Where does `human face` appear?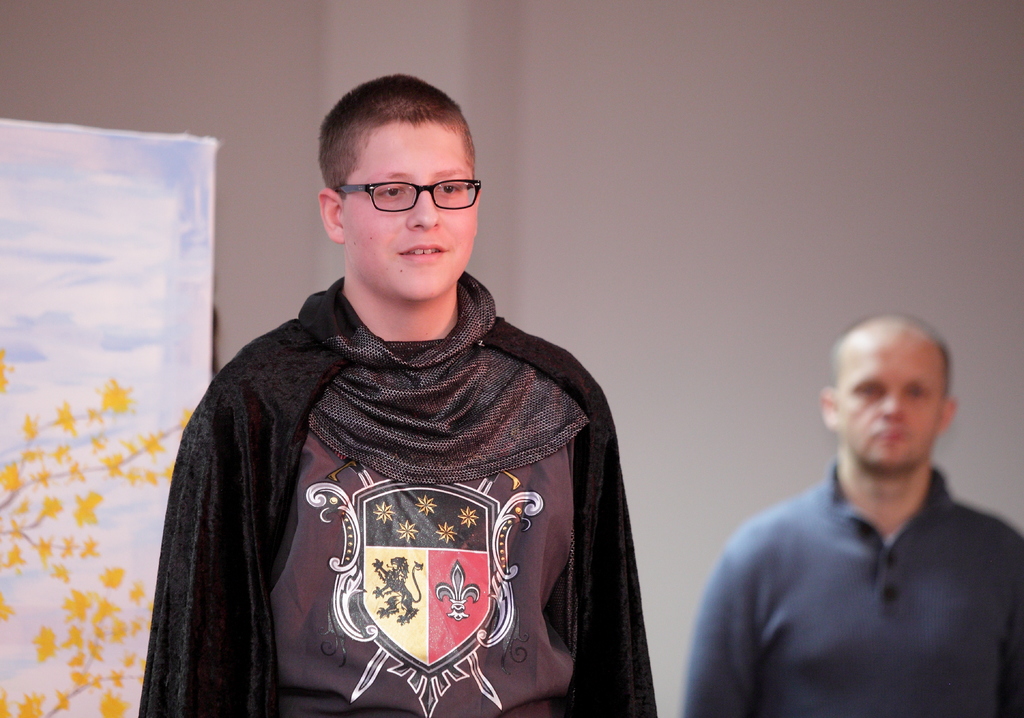
Appears at x1=835 y1=331 x2=953 y2=470.
